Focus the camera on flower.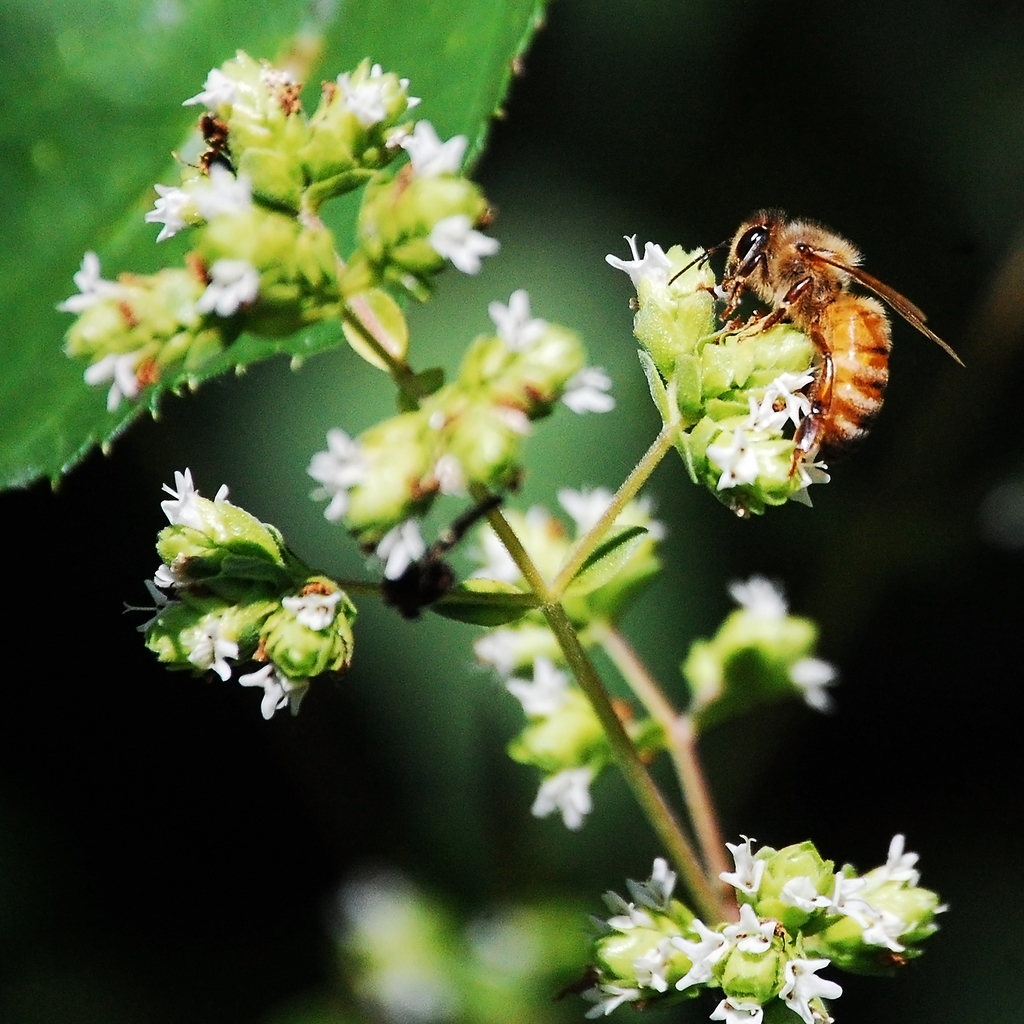
Focus region: 145 169 209 252.
